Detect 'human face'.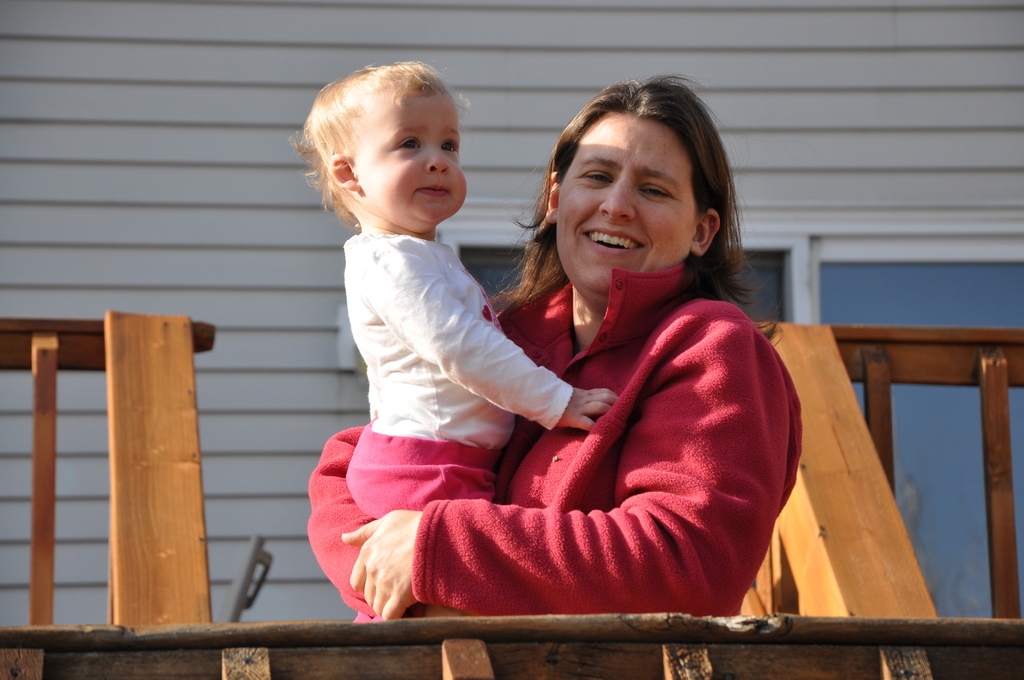
Detected at (left=366, top=97, right=465, bottom=220).
